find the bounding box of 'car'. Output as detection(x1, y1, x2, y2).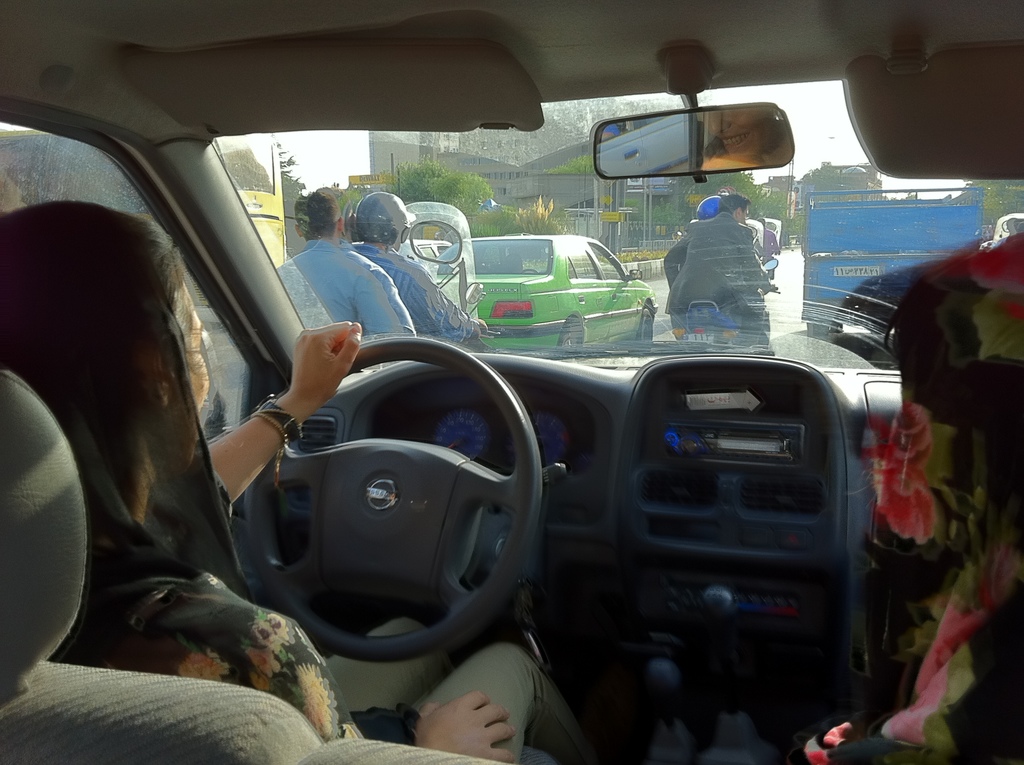
detection(0, 0, 1023, 764).
